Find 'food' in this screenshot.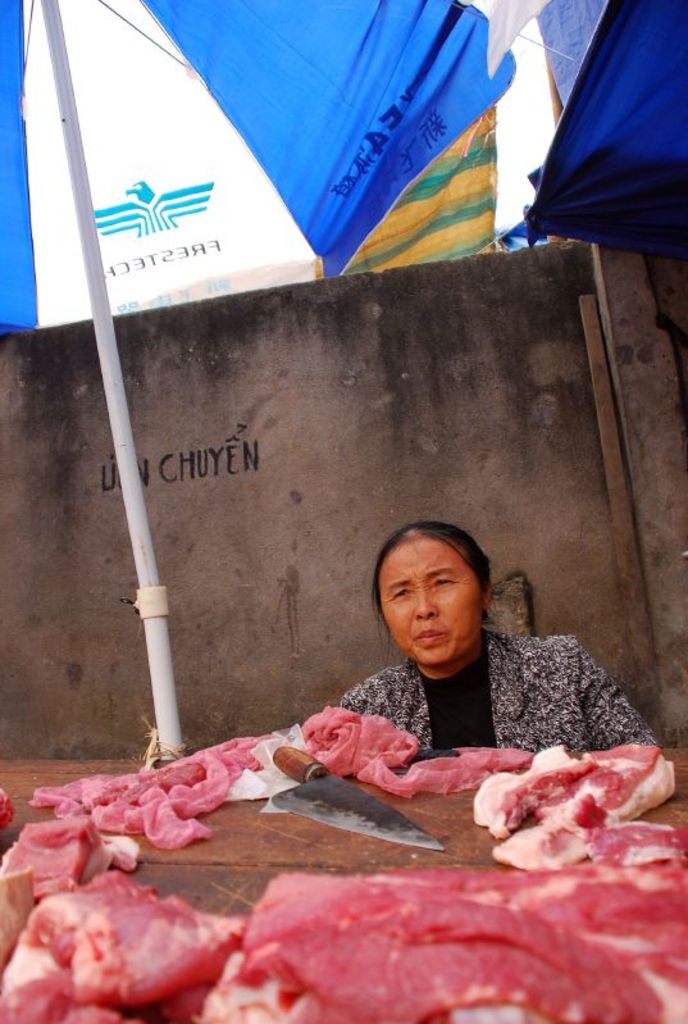
The bounding box for 'food' is Rect(0, 732, 278, 874).
